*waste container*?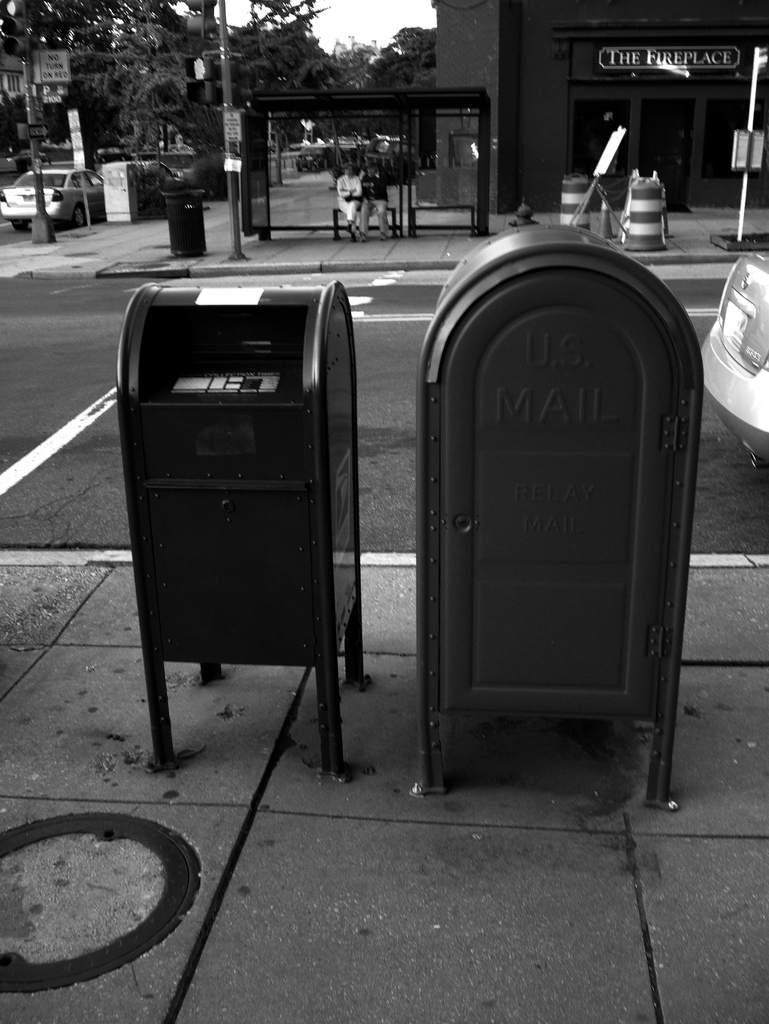
(414, 224, 722, 810)
